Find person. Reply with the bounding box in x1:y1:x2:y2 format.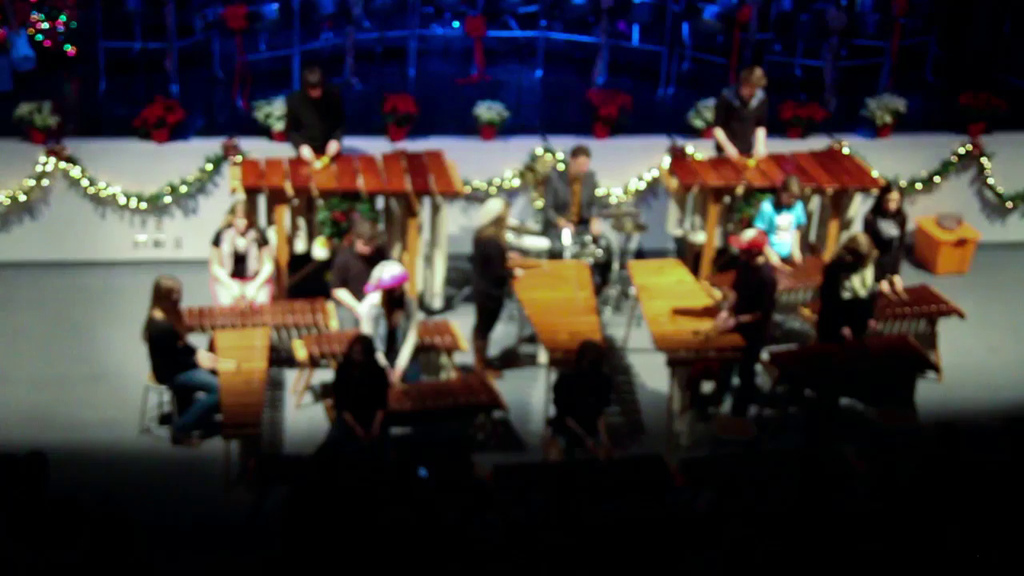
755:178:807:272.
